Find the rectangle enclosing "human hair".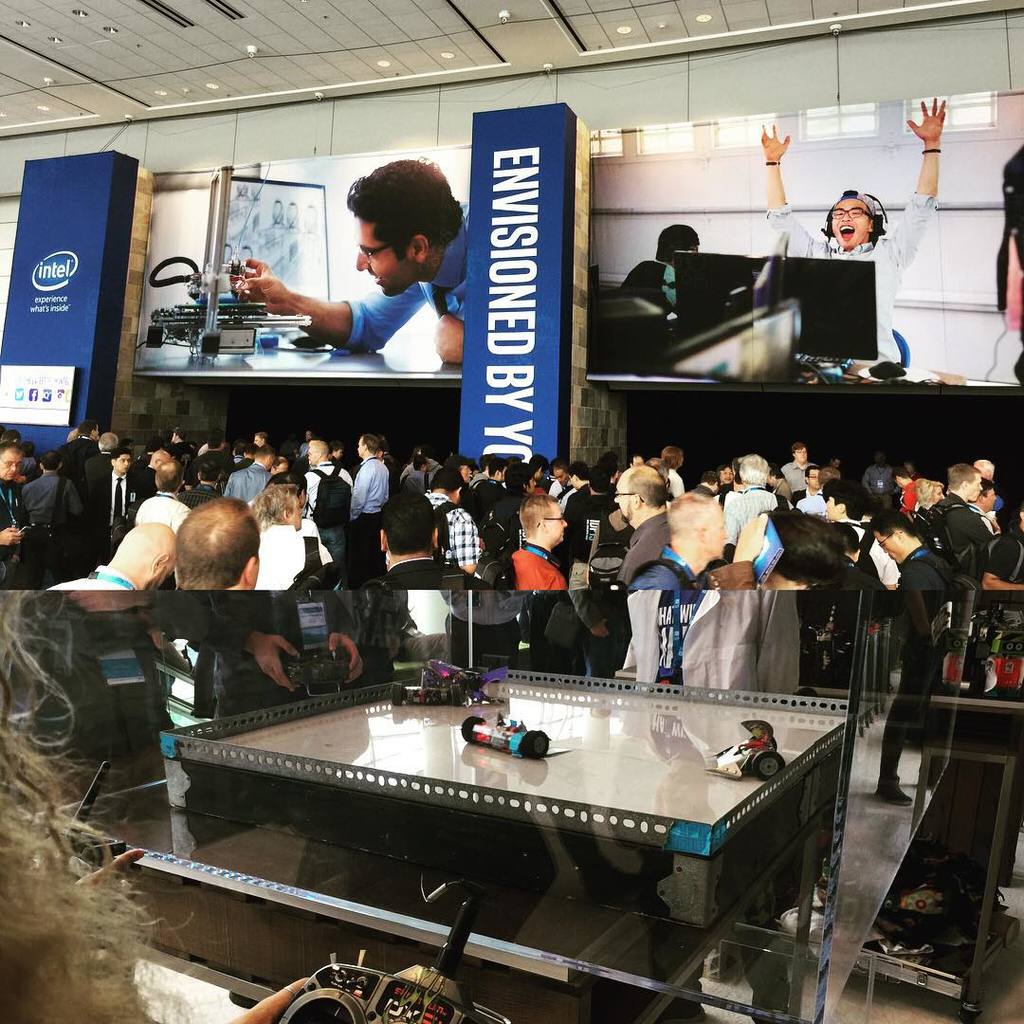
pyautogui.locateOnScreen(378, 489, 446, 561).
